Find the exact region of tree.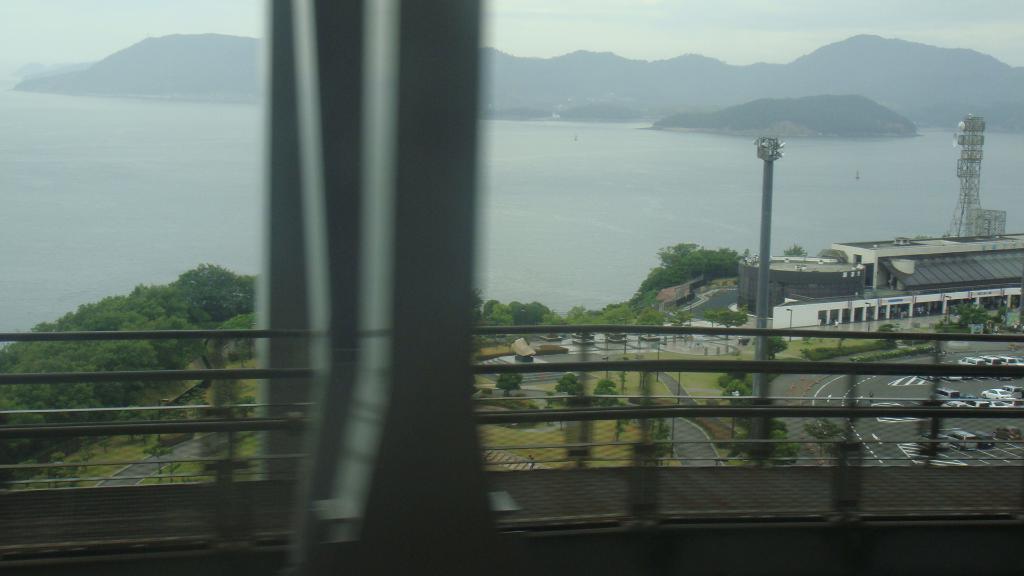
Exact region: 472 292 680 326.
